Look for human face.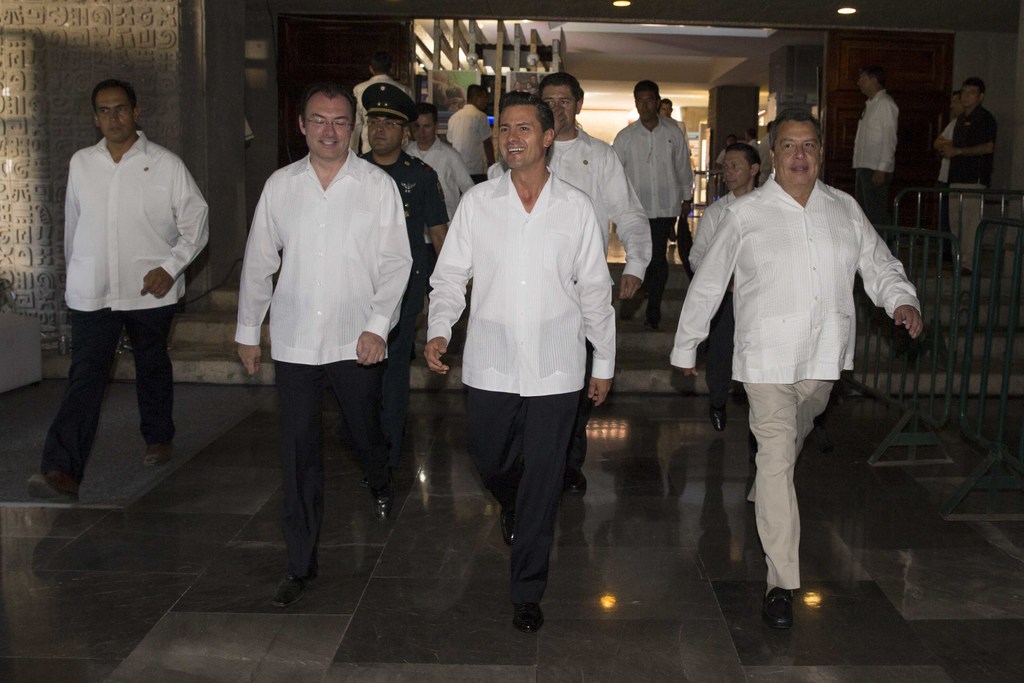
Found: locate(536, 84, 575, 128).
